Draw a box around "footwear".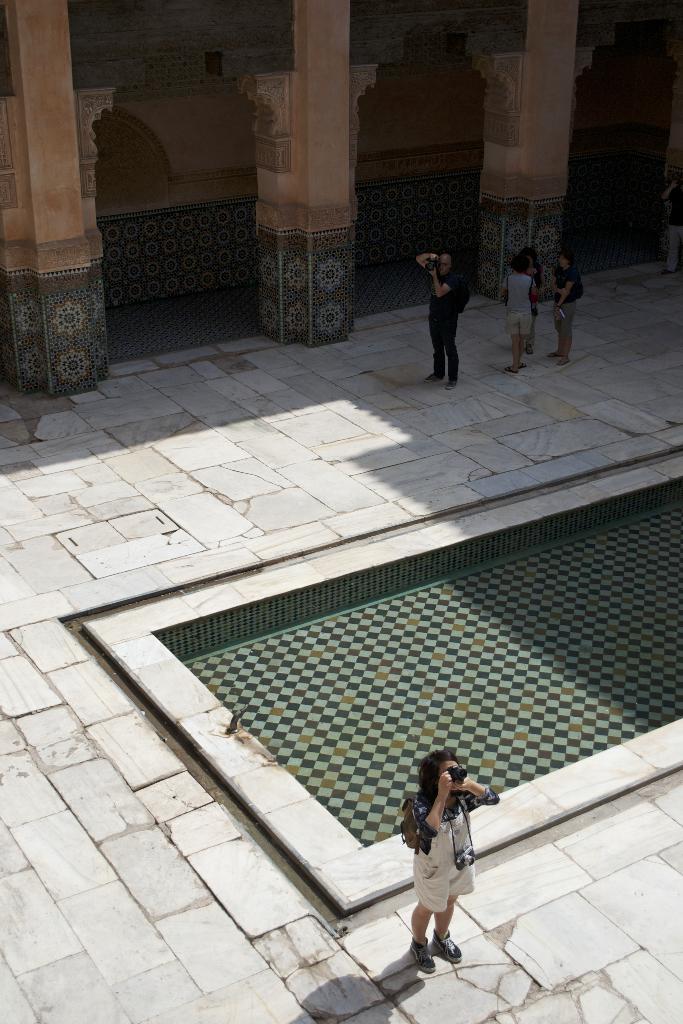
545:347:565:358.
